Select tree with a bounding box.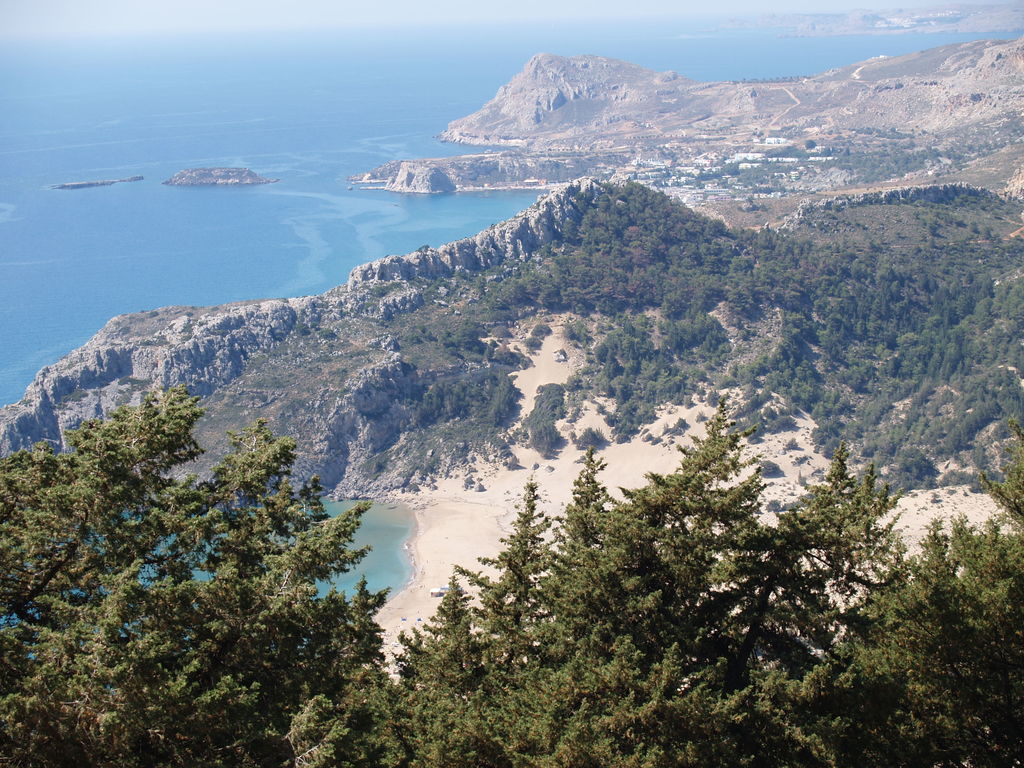
bbox=(509, 465, 644, 765).
